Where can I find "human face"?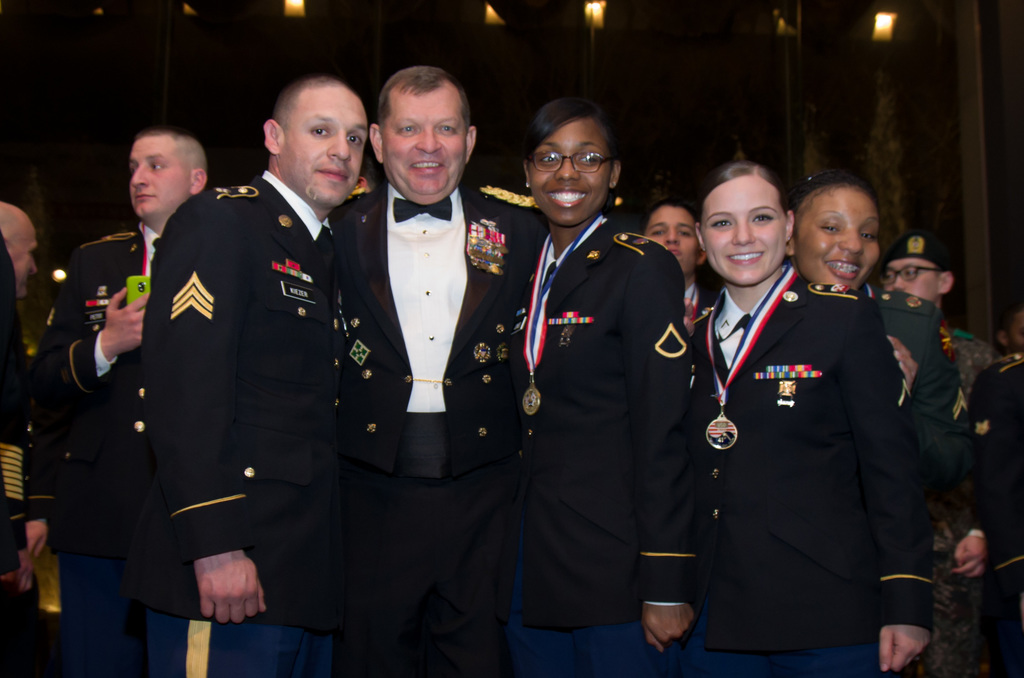
You can find it at 646, 204, 700, 275.
